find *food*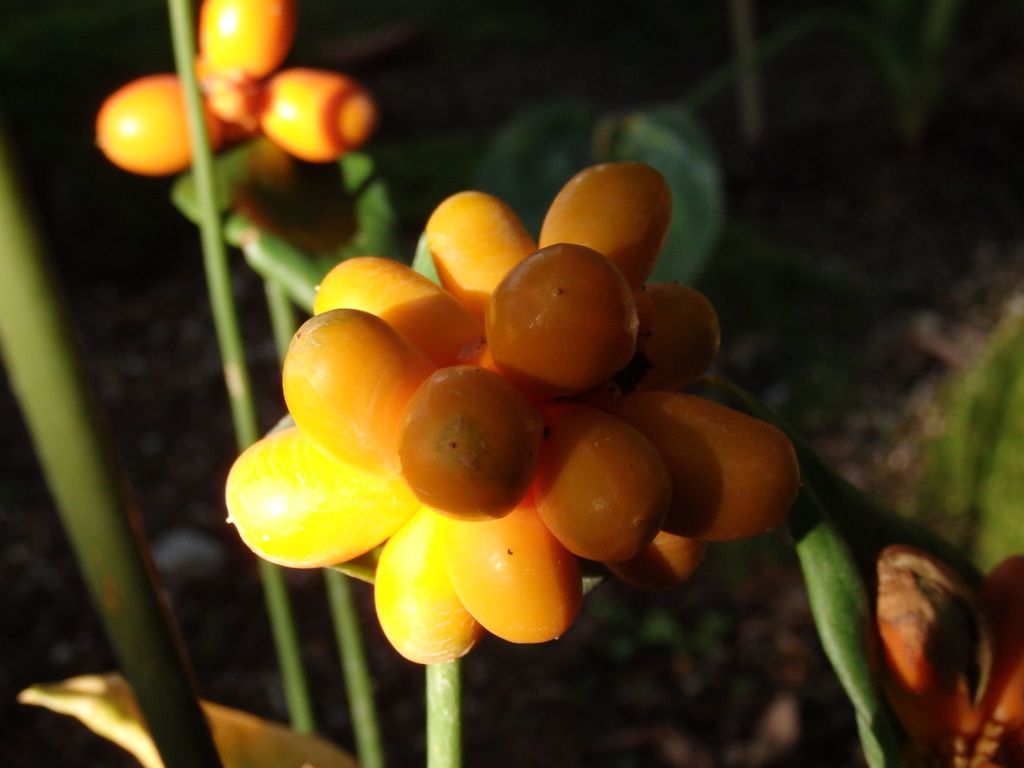
(307, 252, 497, 373)
